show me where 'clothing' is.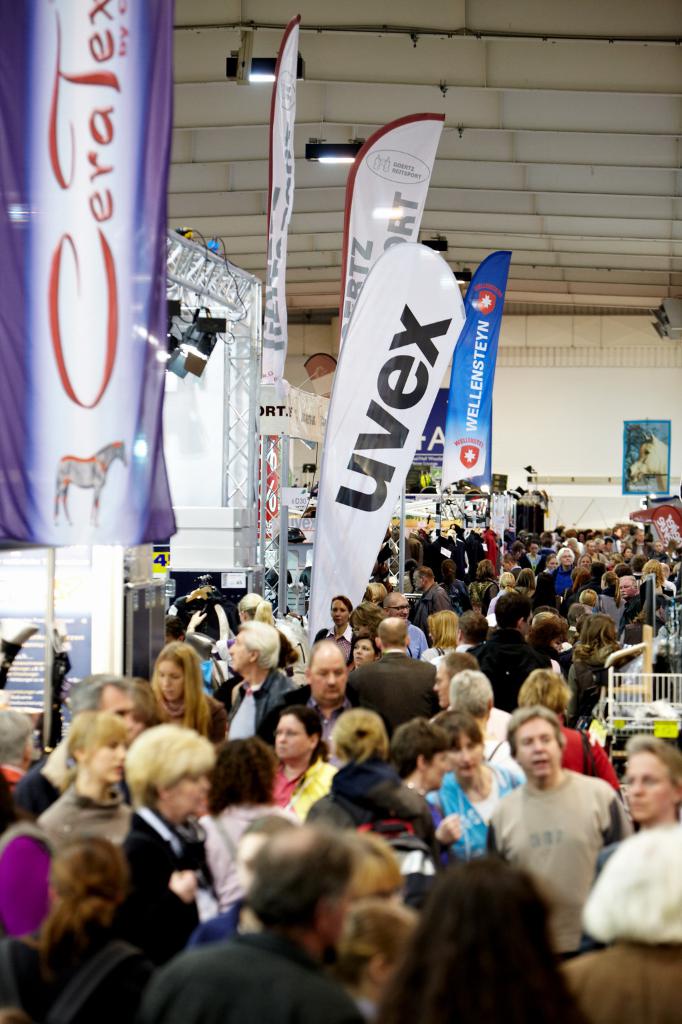
'clothing' is at 0, 915, 137, 1023.
